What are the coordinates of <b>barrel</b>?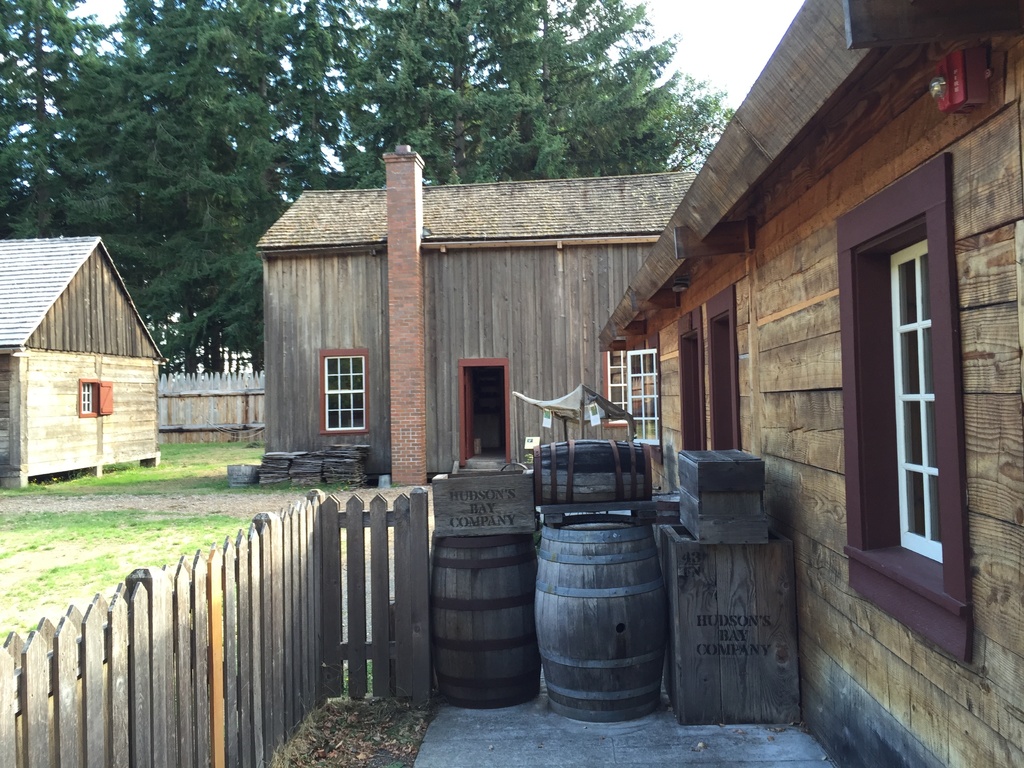
428 533 536 712.
